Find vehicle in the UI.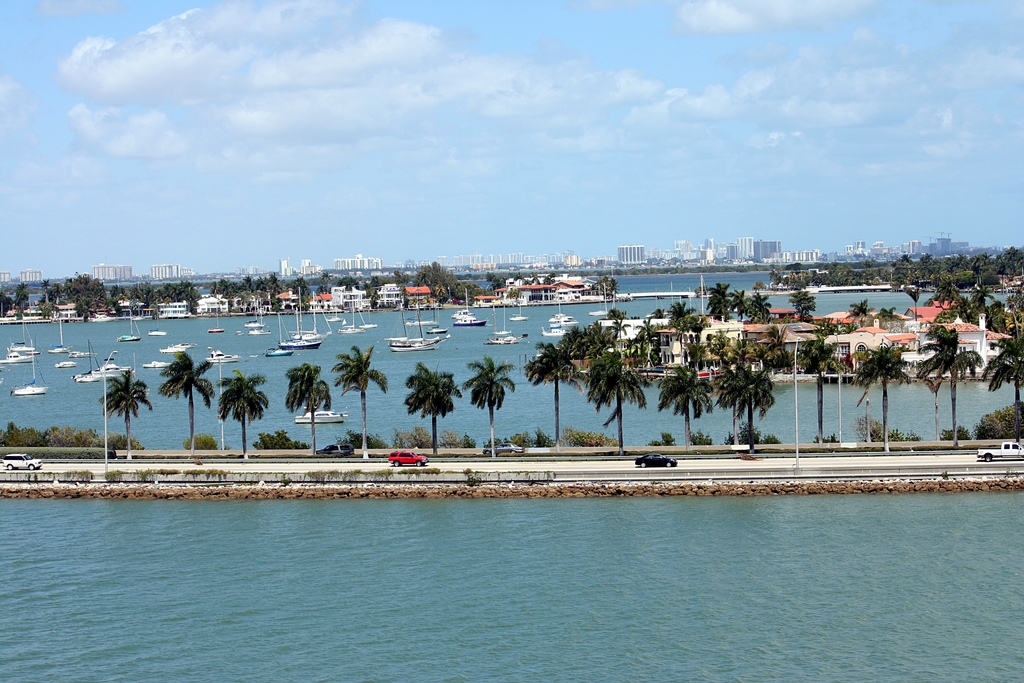
UI element at {"x1": 541, "y1": 329, "x2": 573, "y2": 339}.
